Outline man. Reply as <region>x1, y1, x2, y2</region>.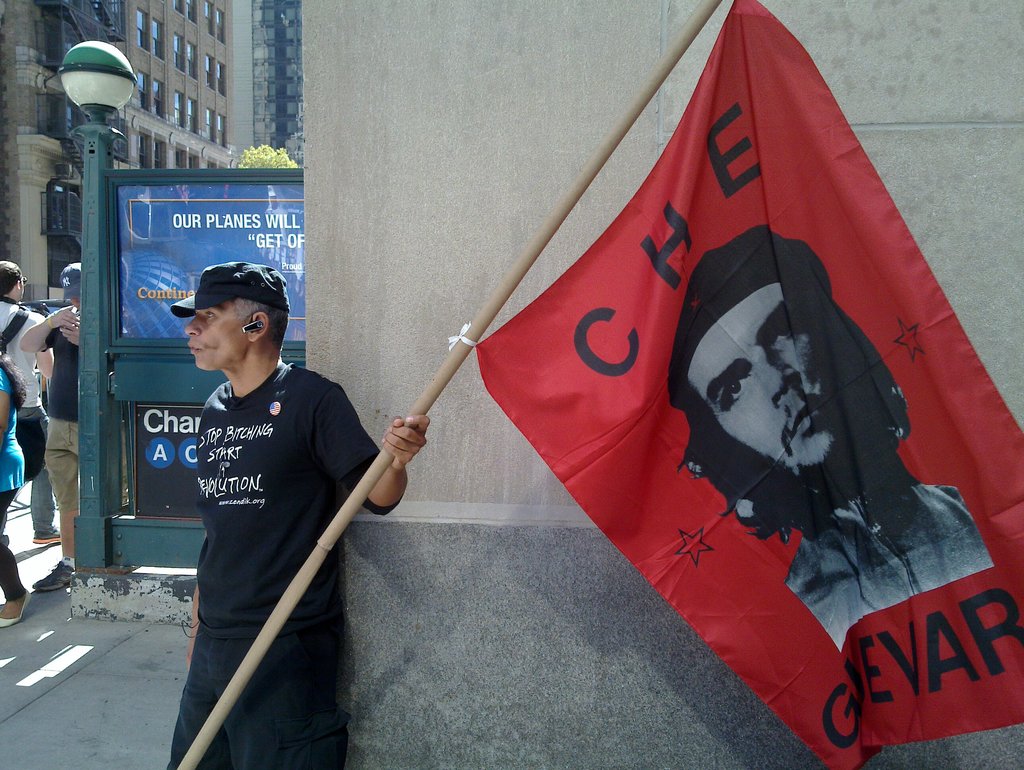
<region>146, 226, 409, 753</region>.
